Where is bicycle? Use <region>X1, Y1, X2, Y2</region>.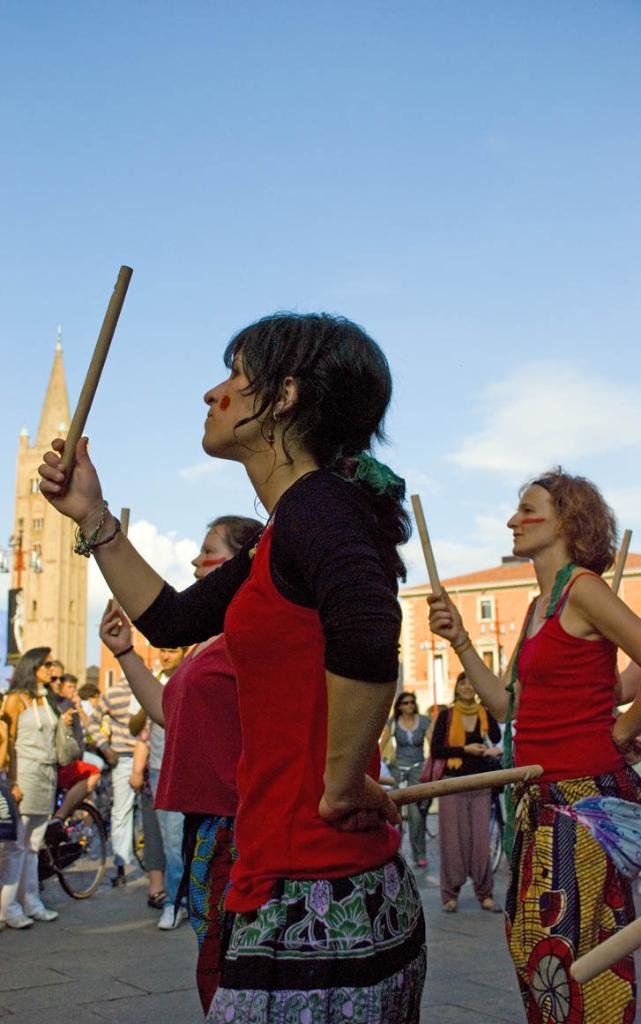
<region>488, 786, 504, 871</region>.
